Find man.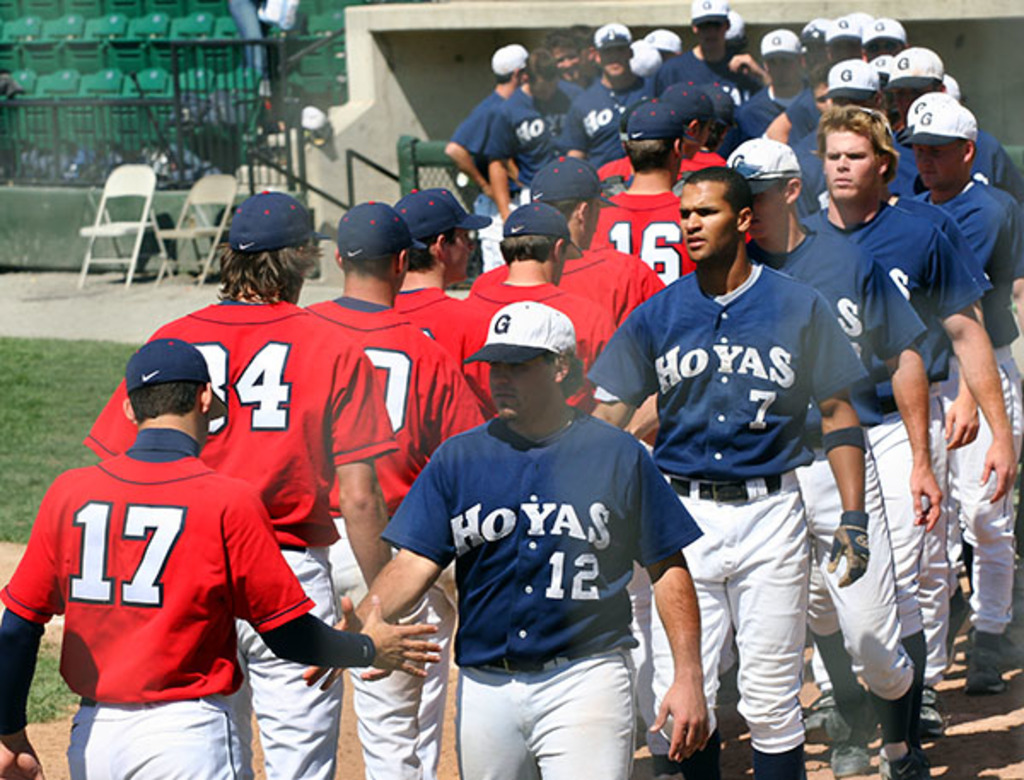
l=621, t=118, r=879, b=777.
